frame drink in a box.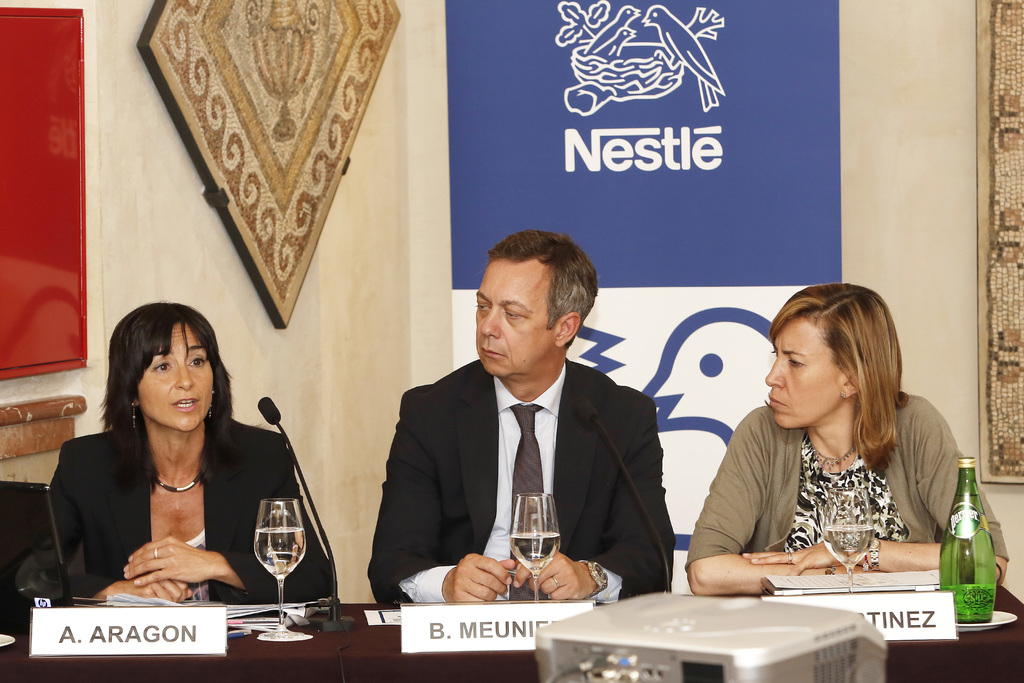
bbox=(509, 494, 563, 608).
